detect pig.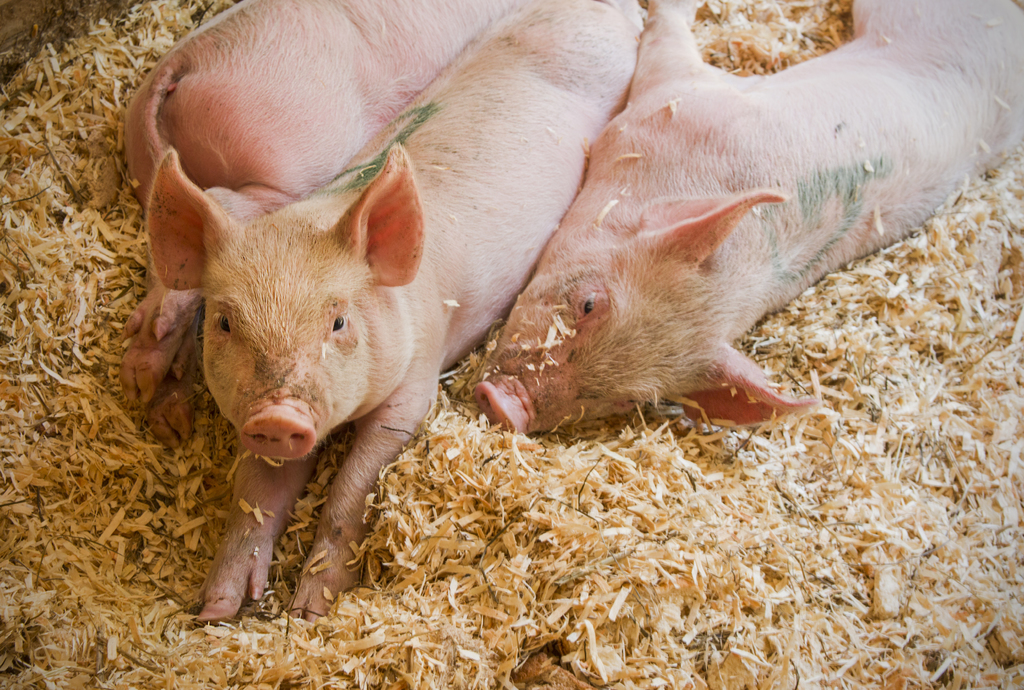
Detected at 143/0/645/626.
